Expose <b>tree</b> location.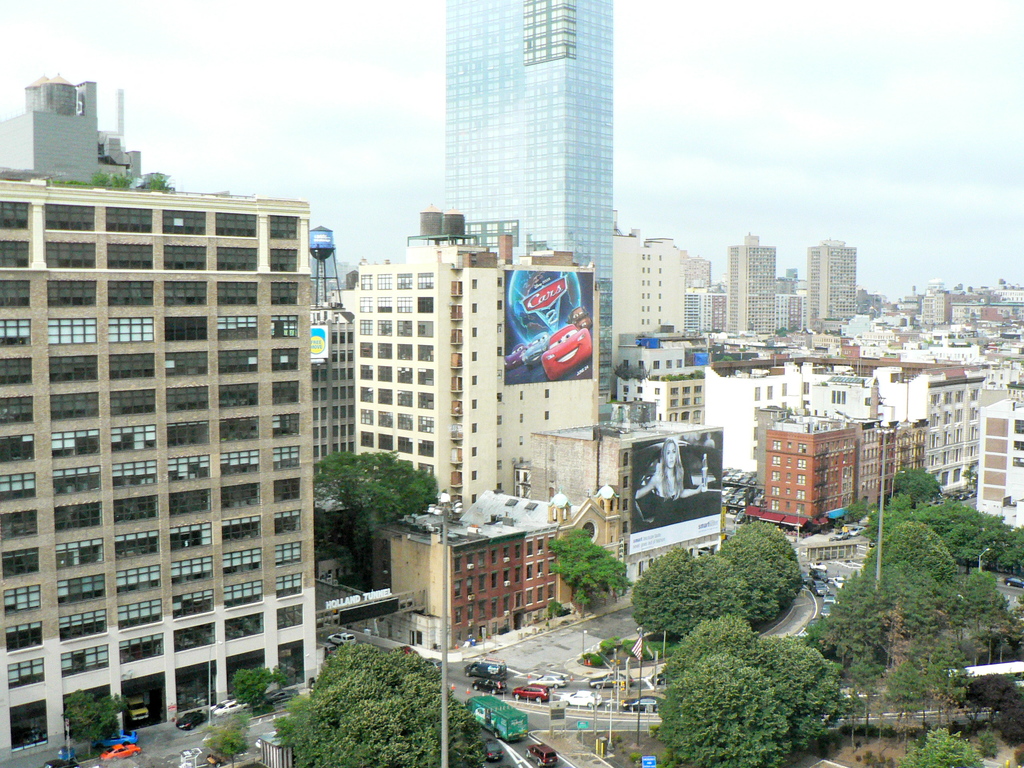
Exposed at 956, 566, 1008, 669.
